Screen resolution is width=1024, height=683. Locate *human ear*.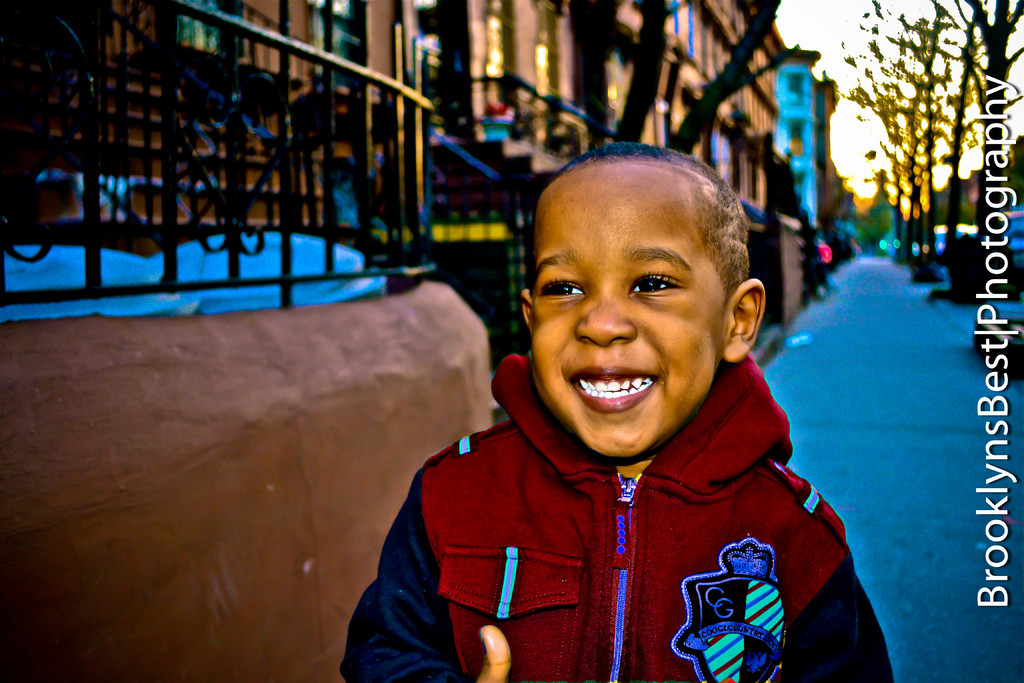
(left=521, top=289, right=536, bottom=329).
